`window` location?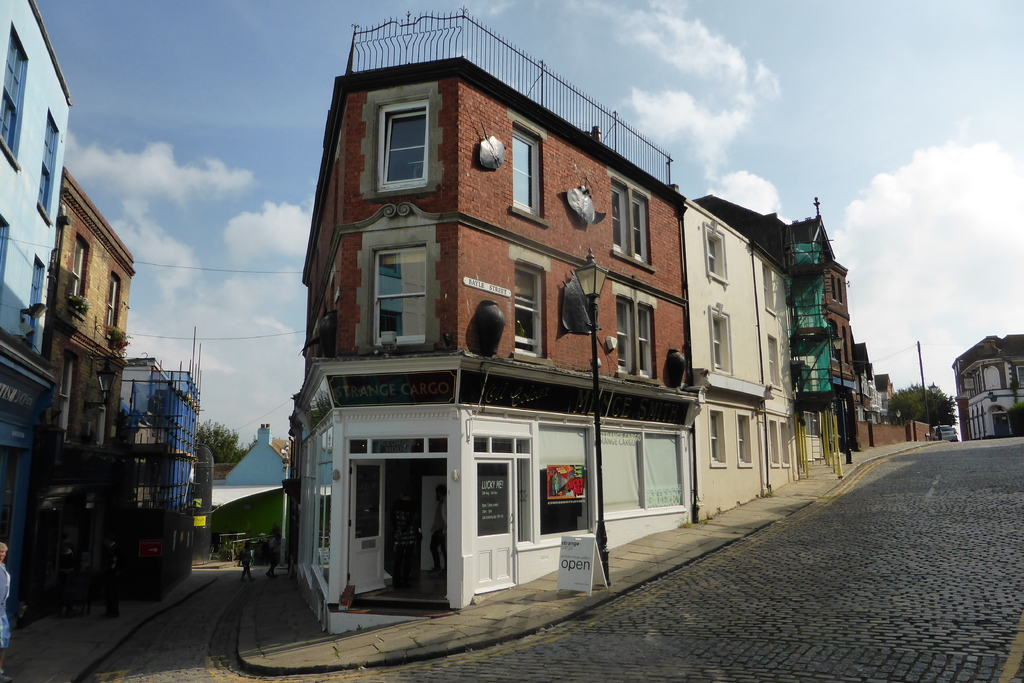
detection(735, 410, 754, 469)
